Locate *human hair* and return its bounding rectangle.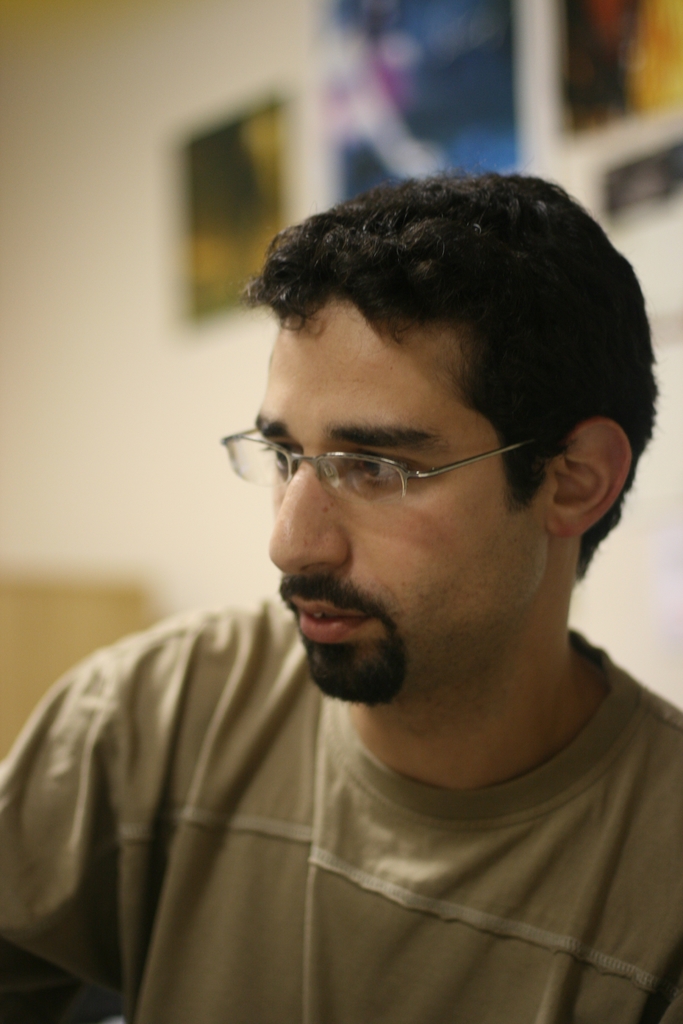
238:166:655:573.
